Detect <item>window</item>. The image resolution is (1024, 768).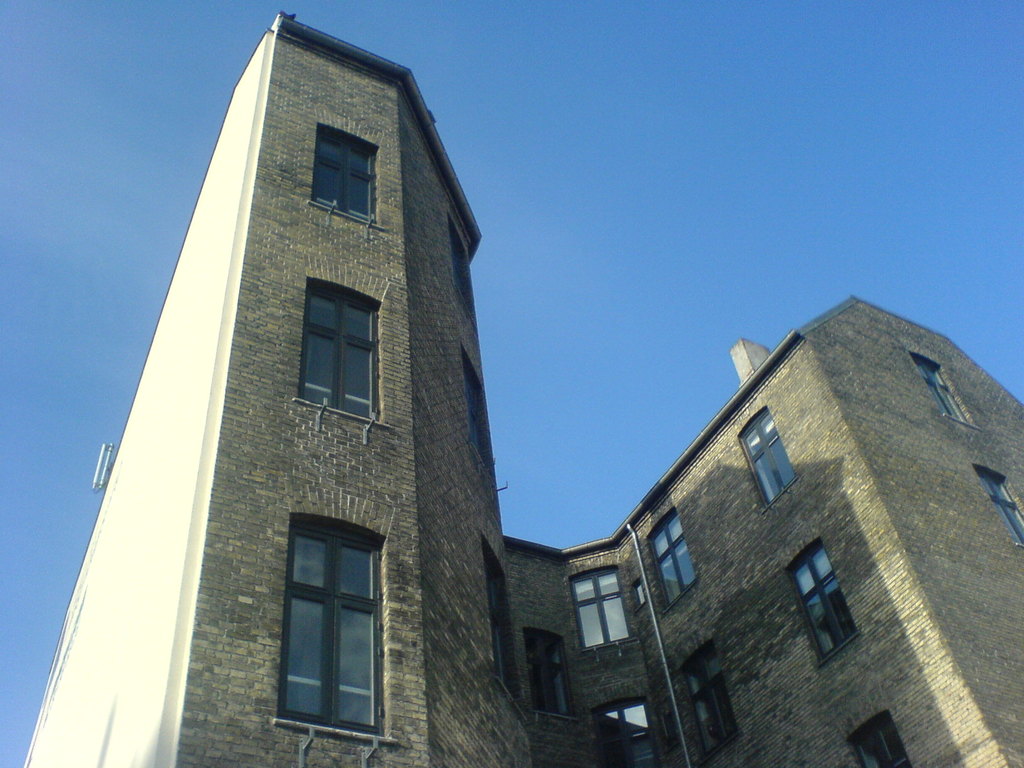
bbox(451, 214, 479, 328).
